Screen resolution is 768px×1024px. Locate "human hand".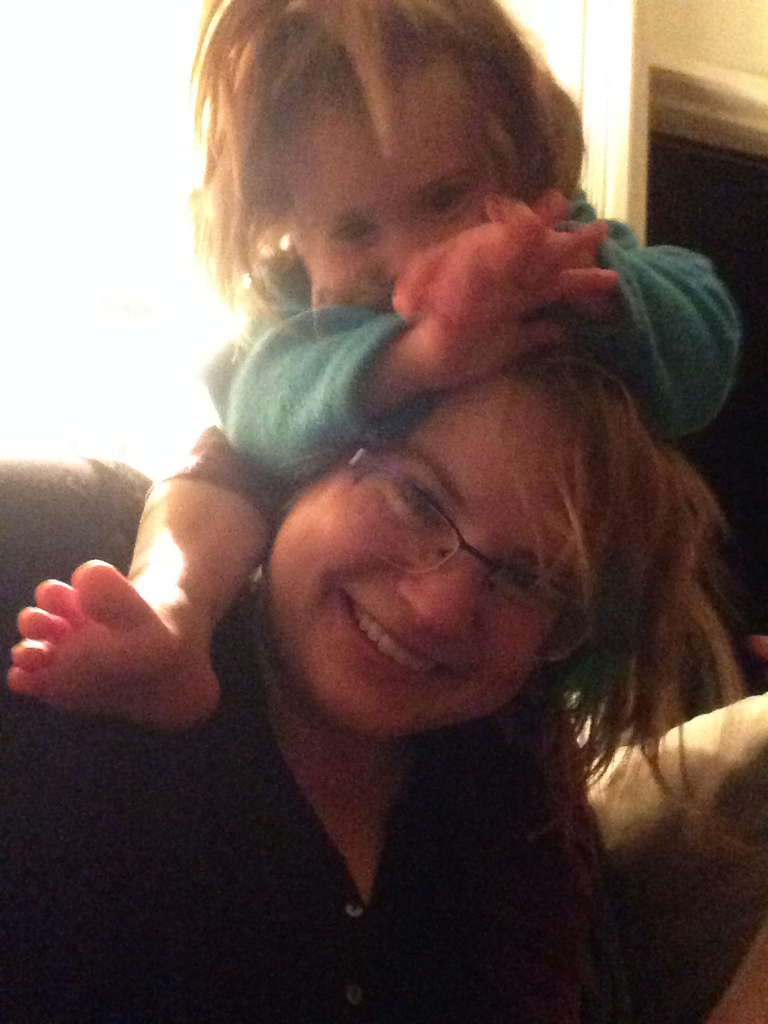
left=386, top=190, right=622, bottom=304.
